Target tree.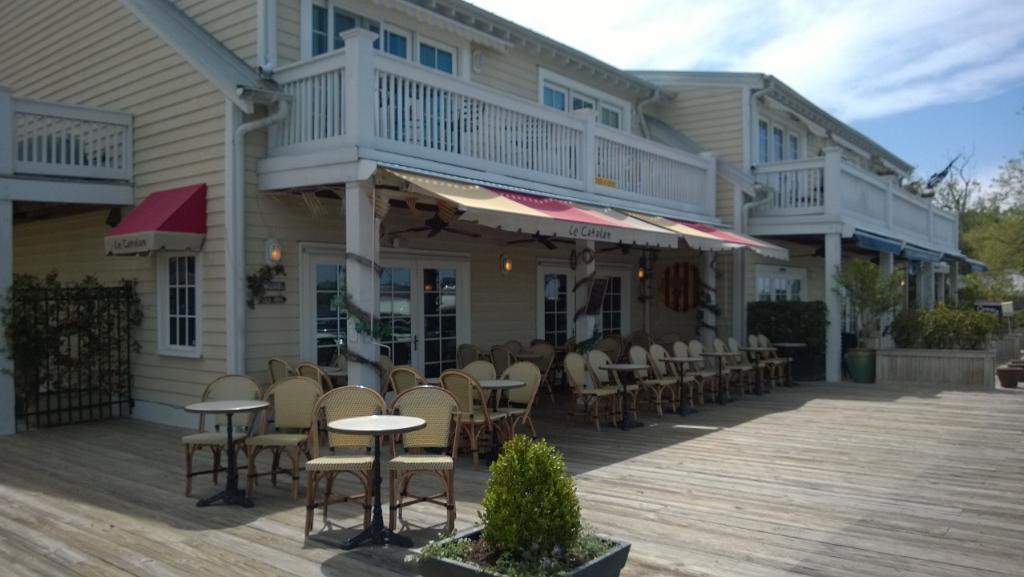
Target region: <region>983, 150, 1023, 218</region>.
